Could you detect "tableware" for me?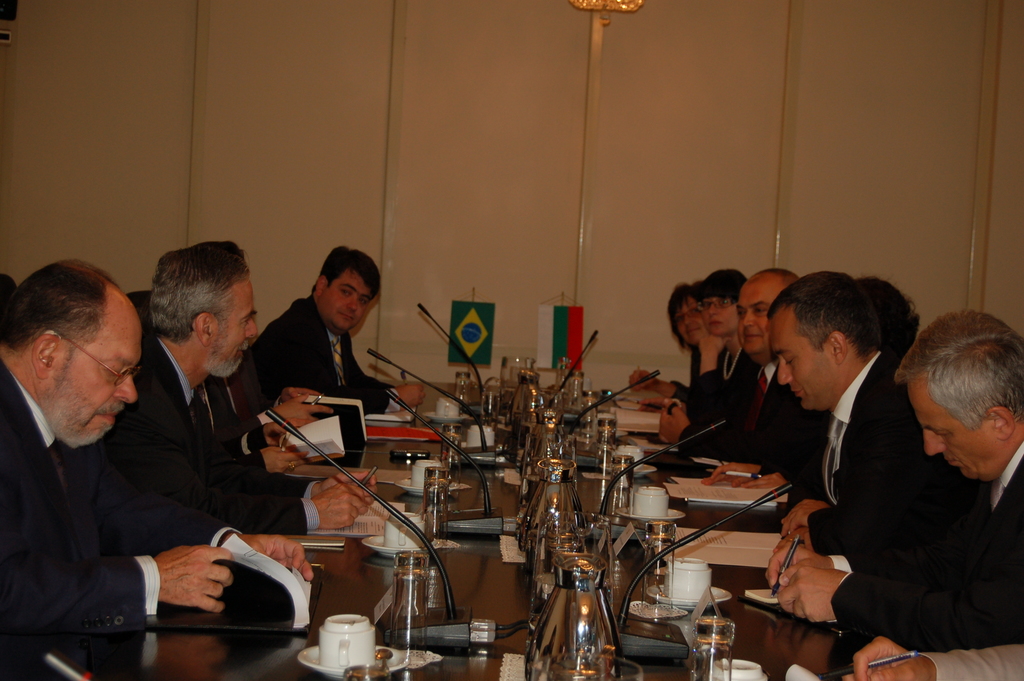
Detection result: bbox=(689, 616, 737, 680).
